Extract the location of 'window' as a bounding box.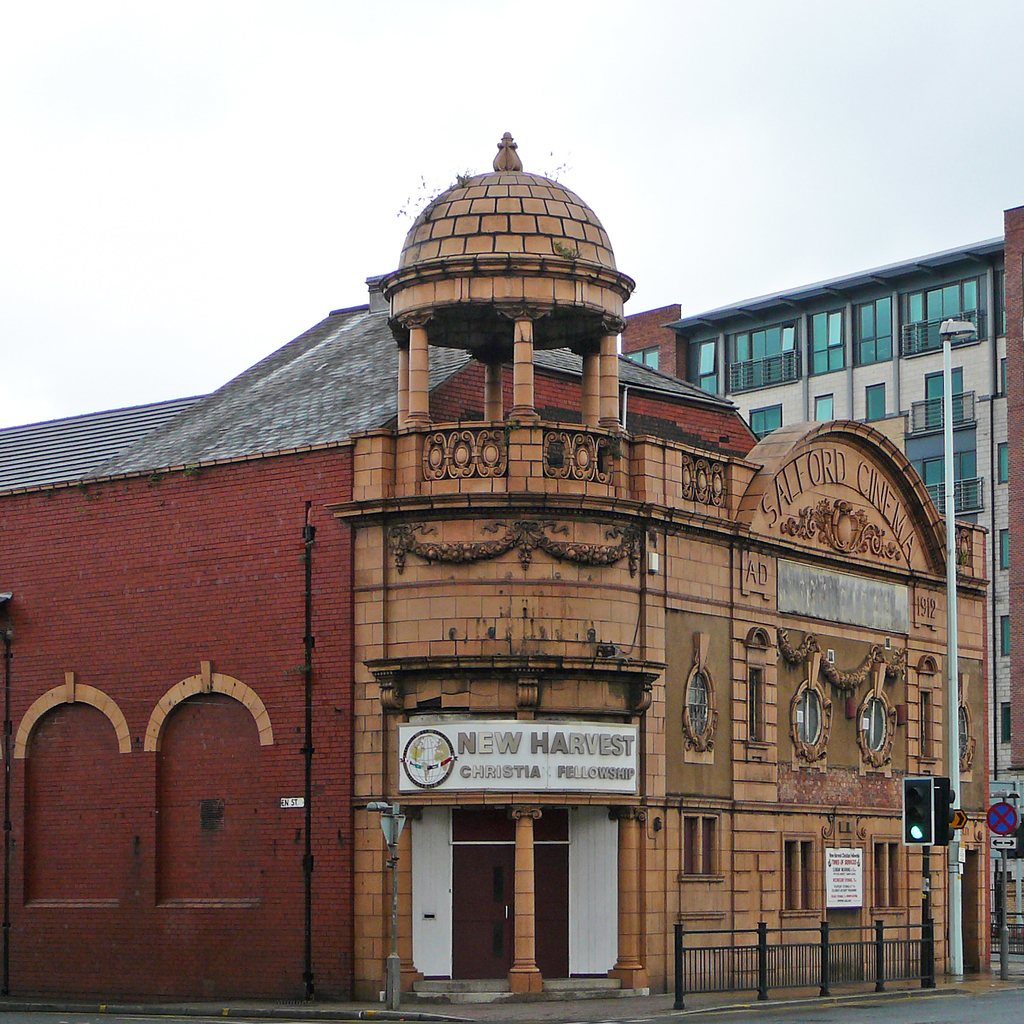
crop(687, 669, 708, 729).
